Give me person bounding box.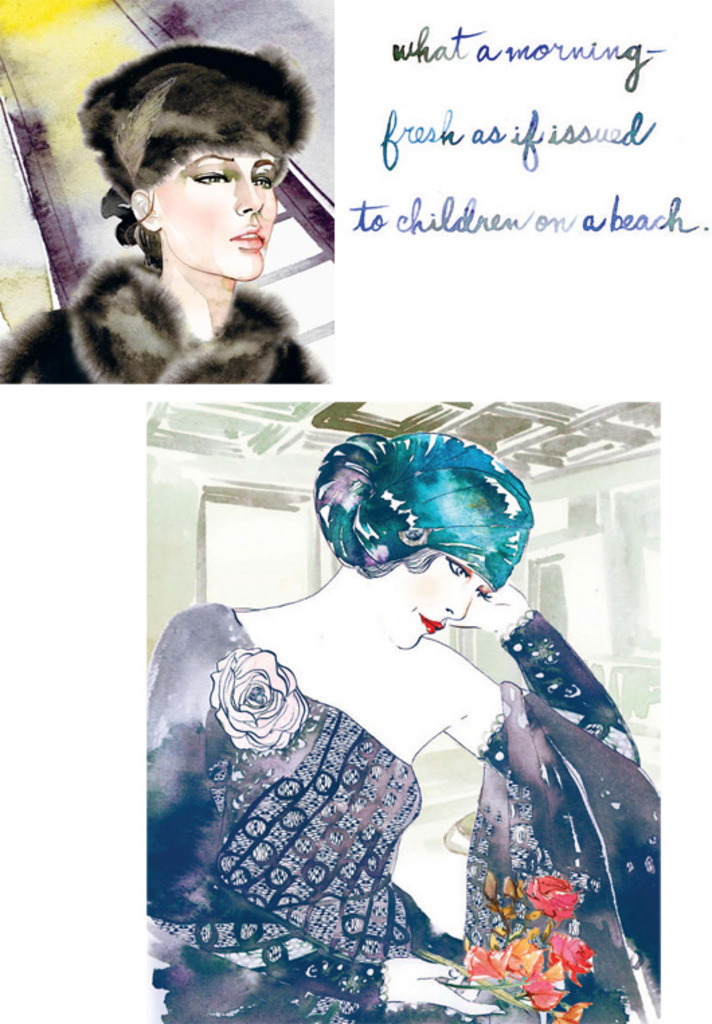
bbox=(42, 36, 333, 388).
